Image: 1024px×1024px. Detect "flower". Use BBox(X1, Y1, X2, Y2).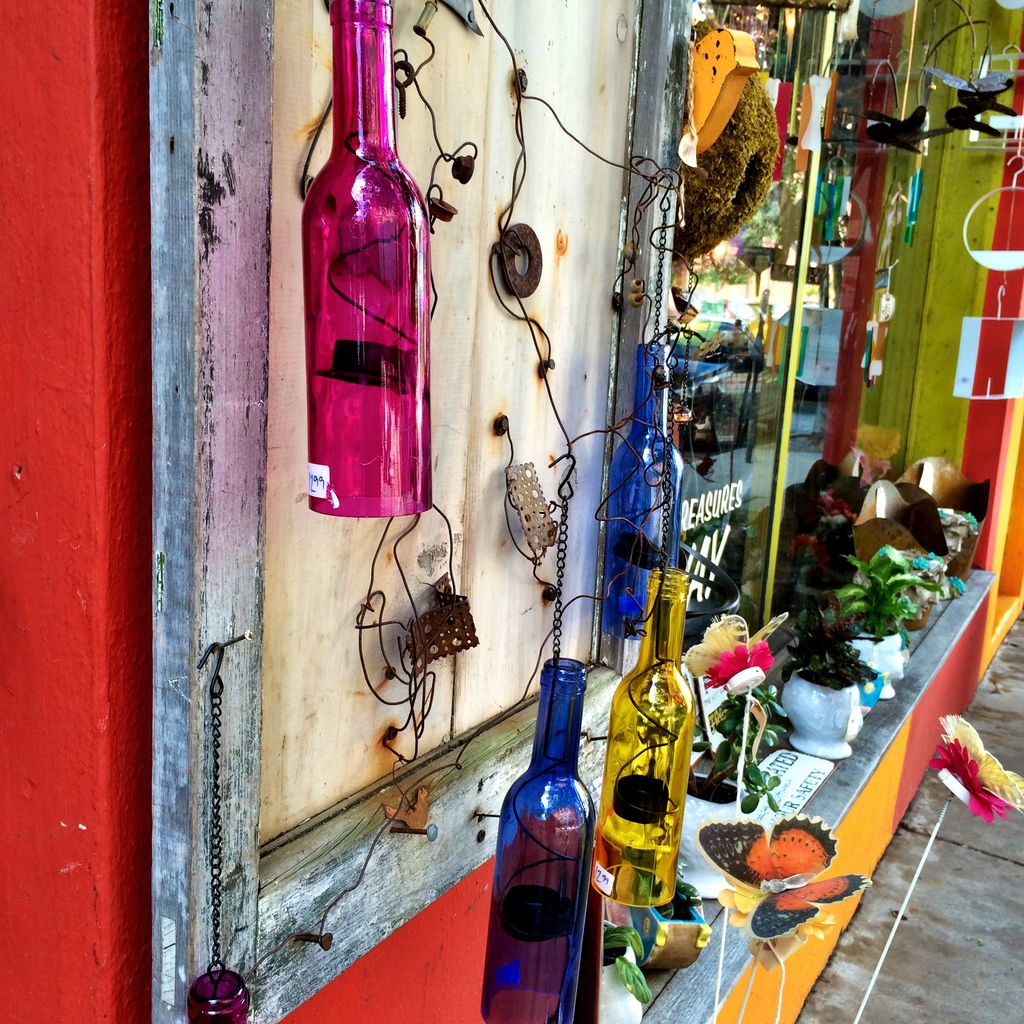
BBox(925, 739, 1012, 825).
